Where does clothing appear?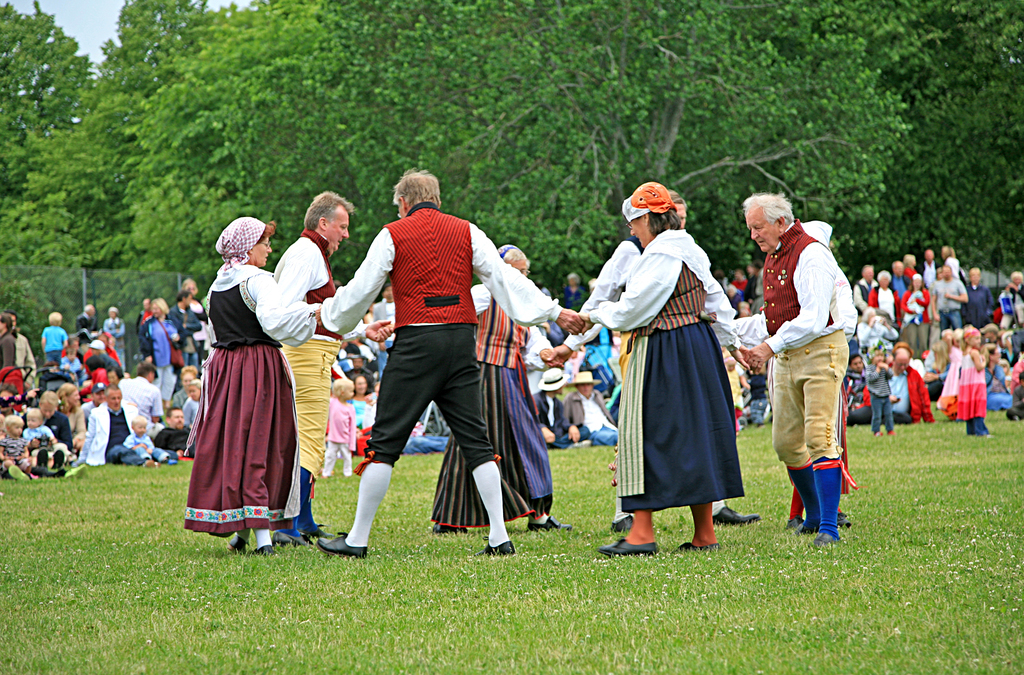
Appears at rect(918, 265, 937, 289).
